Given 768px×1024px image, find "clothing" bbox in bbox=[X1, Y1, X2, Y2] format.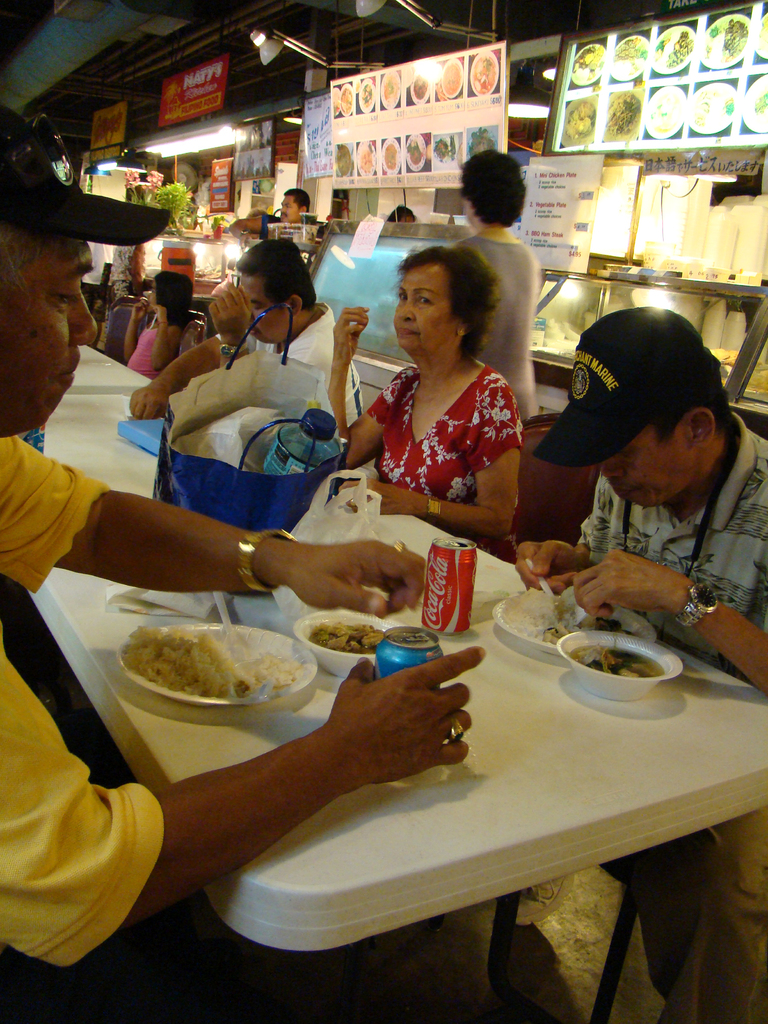
bbox=[453, 241, 530, 421].
